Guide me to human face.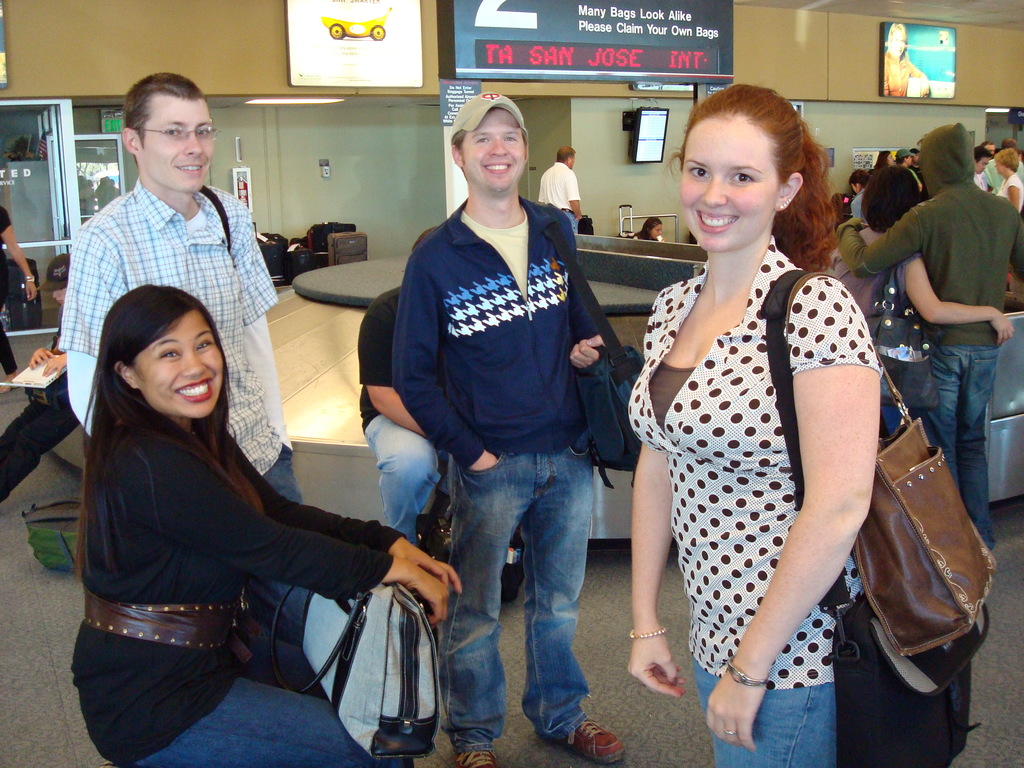
Guidance: 133 305 223 415.
